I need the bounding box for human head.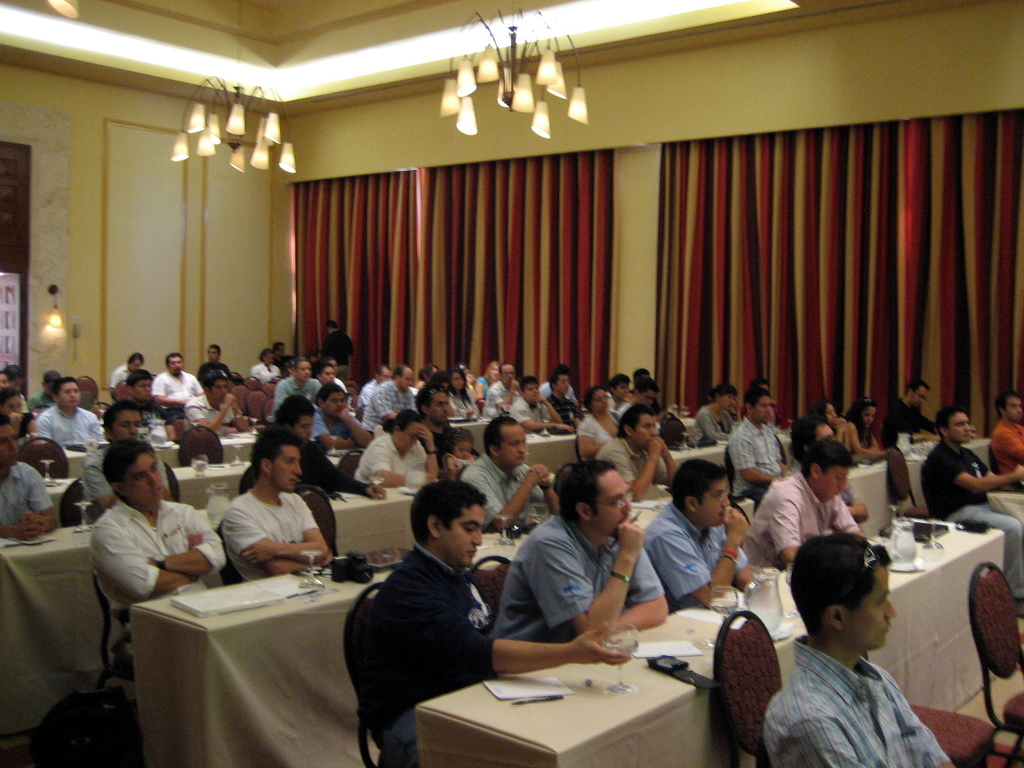
Here it is: [left=451, top=368, right=466, bottom=395].
